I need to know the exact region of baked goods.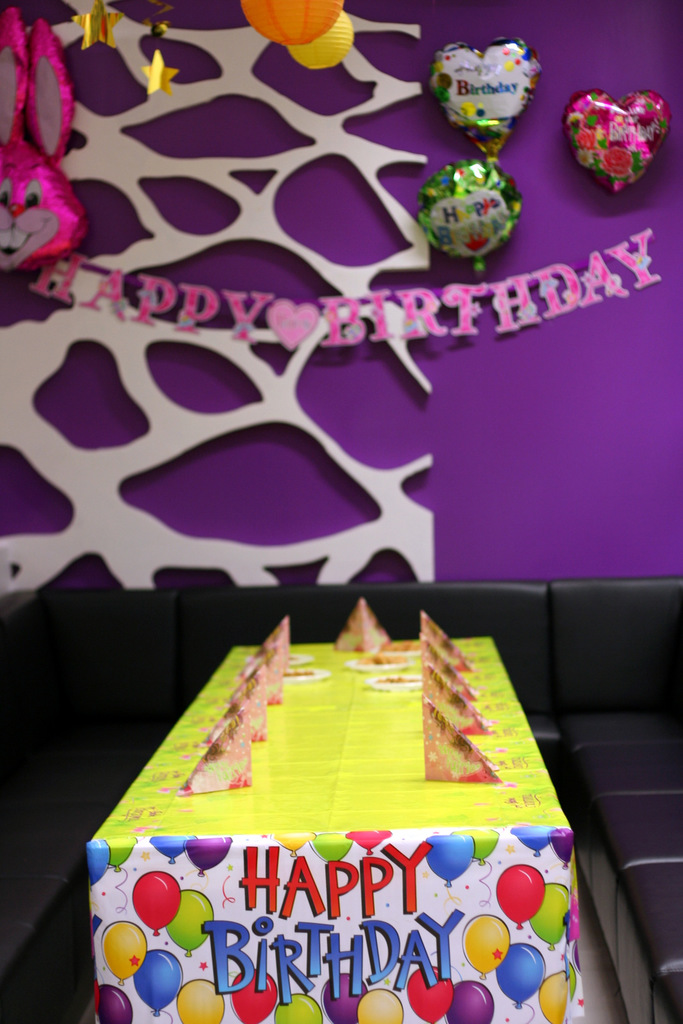
Region: l=246, t=618, r=288, b=676.
